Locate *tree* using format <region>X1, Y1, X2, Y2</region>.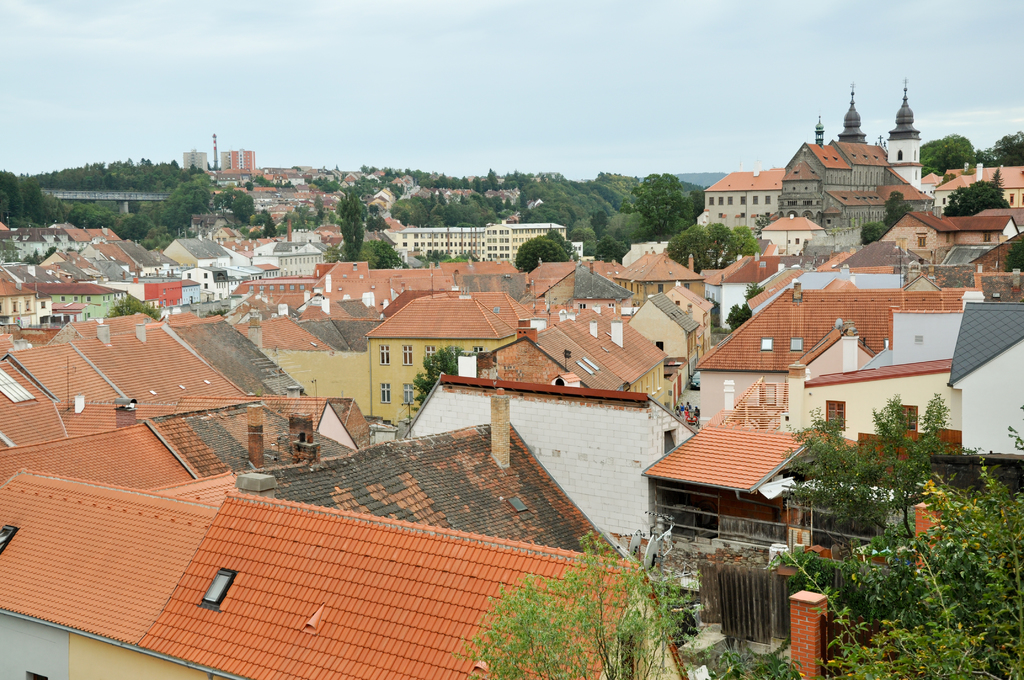
<region>1000, 240, 1023, 270</region>.
